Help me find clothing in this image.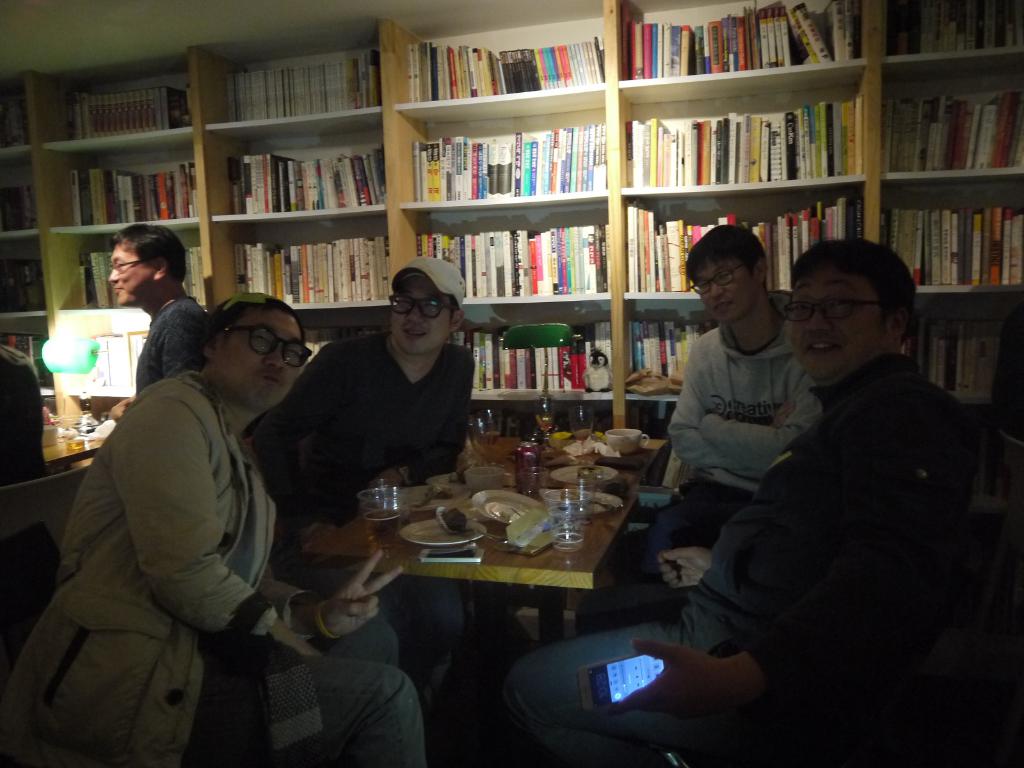
Found it: 653, 328, 828, 493.
